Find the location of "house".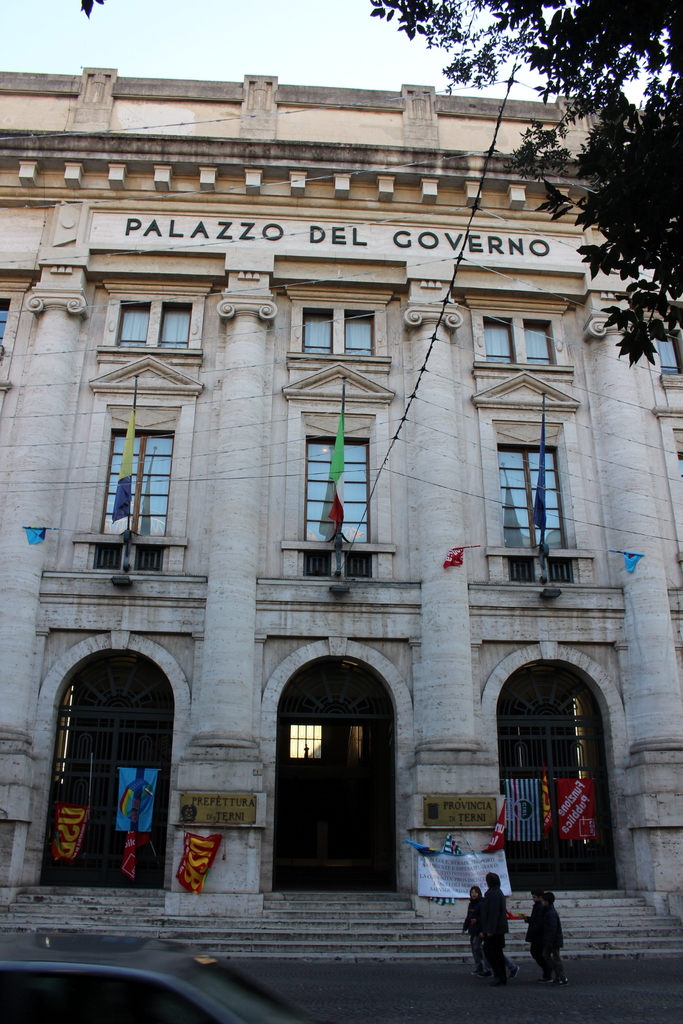
Location: rect(0, 59, 682, 923).
